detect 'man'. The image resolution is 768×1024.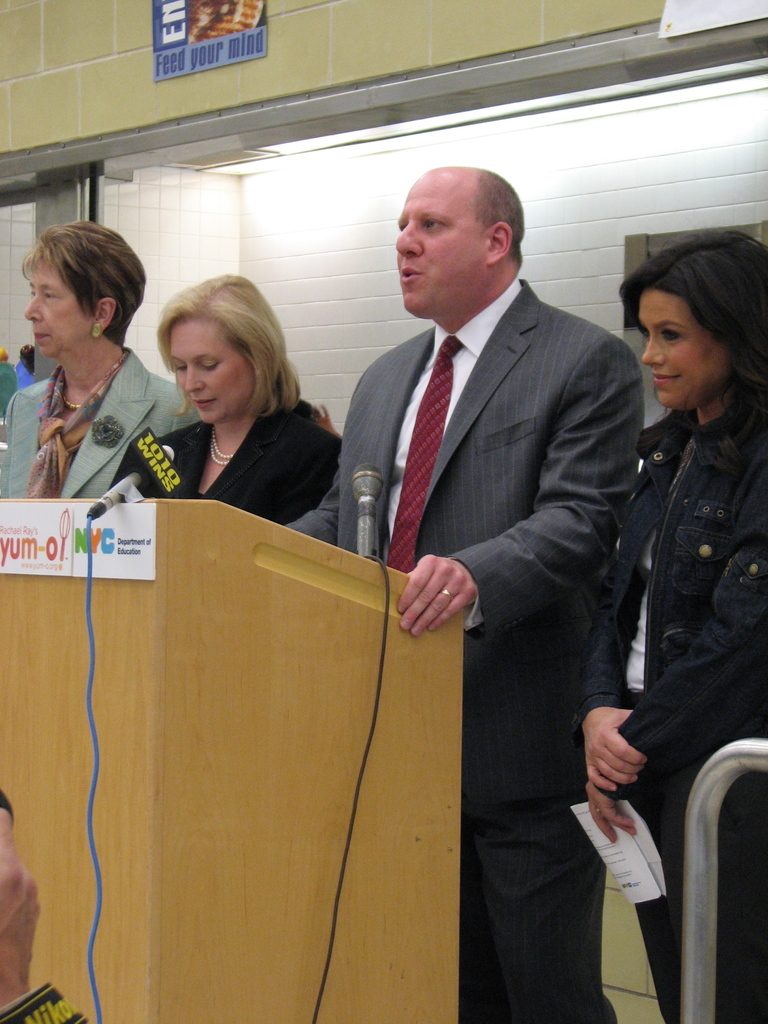
[left=326, top=130, right=654, bottom=982].
